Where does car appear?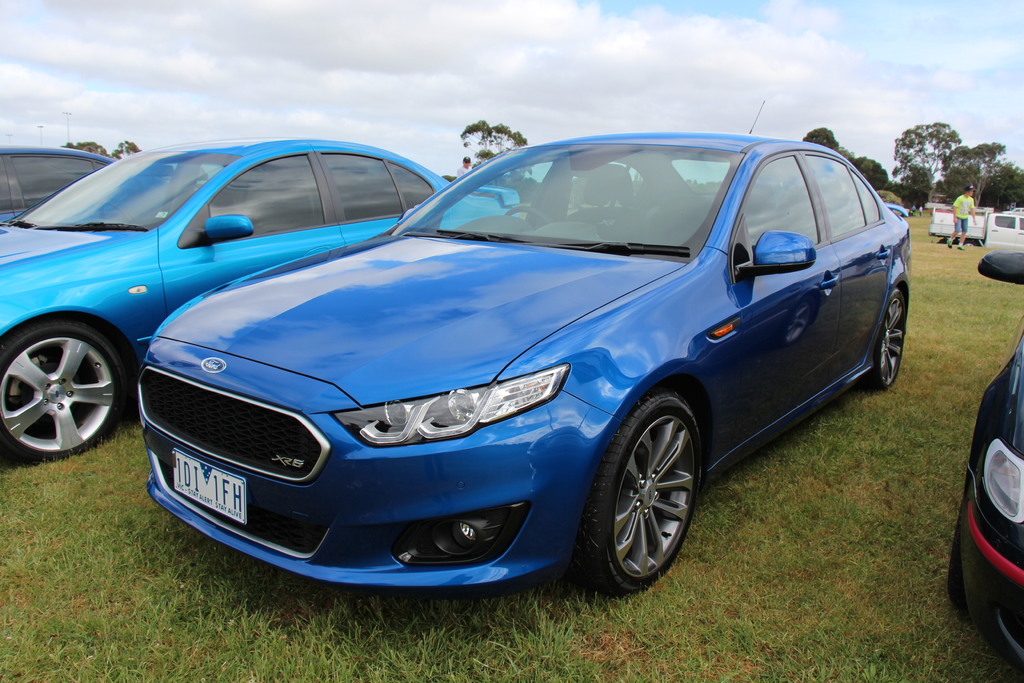
Appears at detection(138, 100, 911, 597).
